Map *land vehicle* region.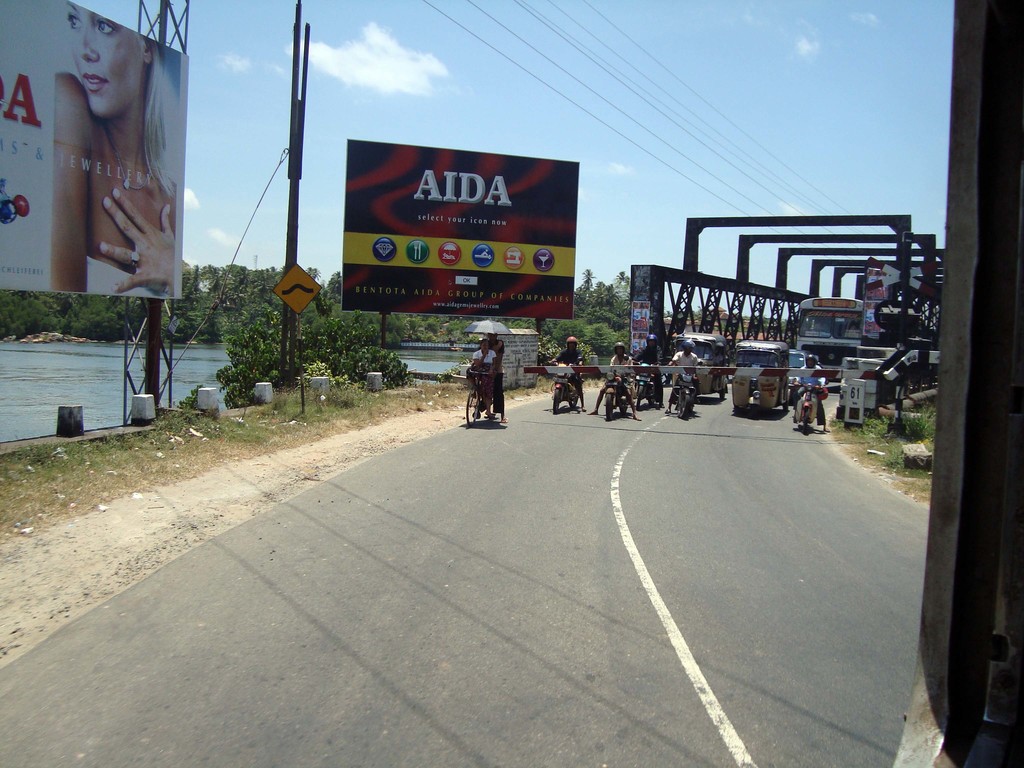
Mapped to [671, 333, 727, 401].
